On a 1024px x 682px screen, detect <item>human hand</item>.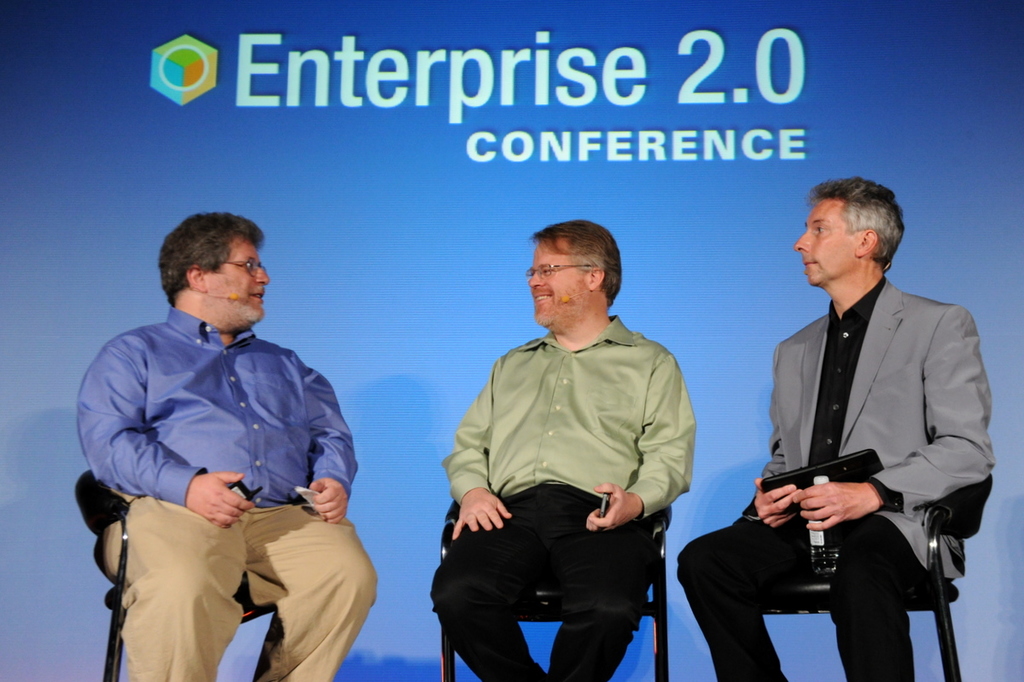
306:477:350:523.
